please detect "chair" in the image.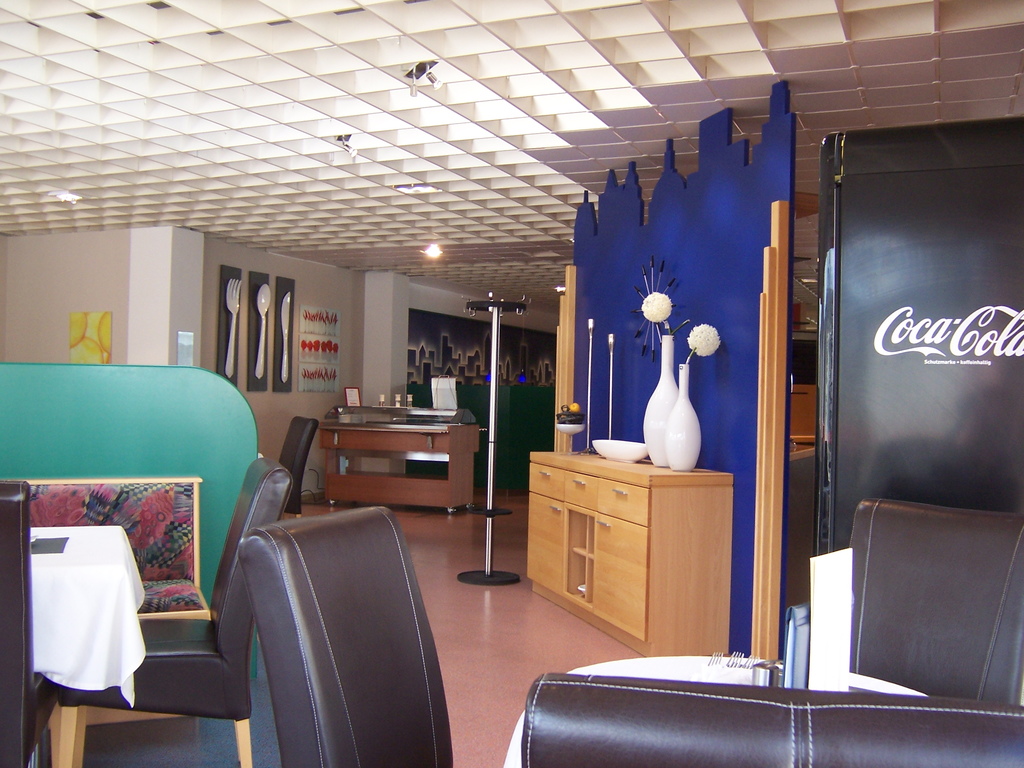
(275, 415, 320, 517).
